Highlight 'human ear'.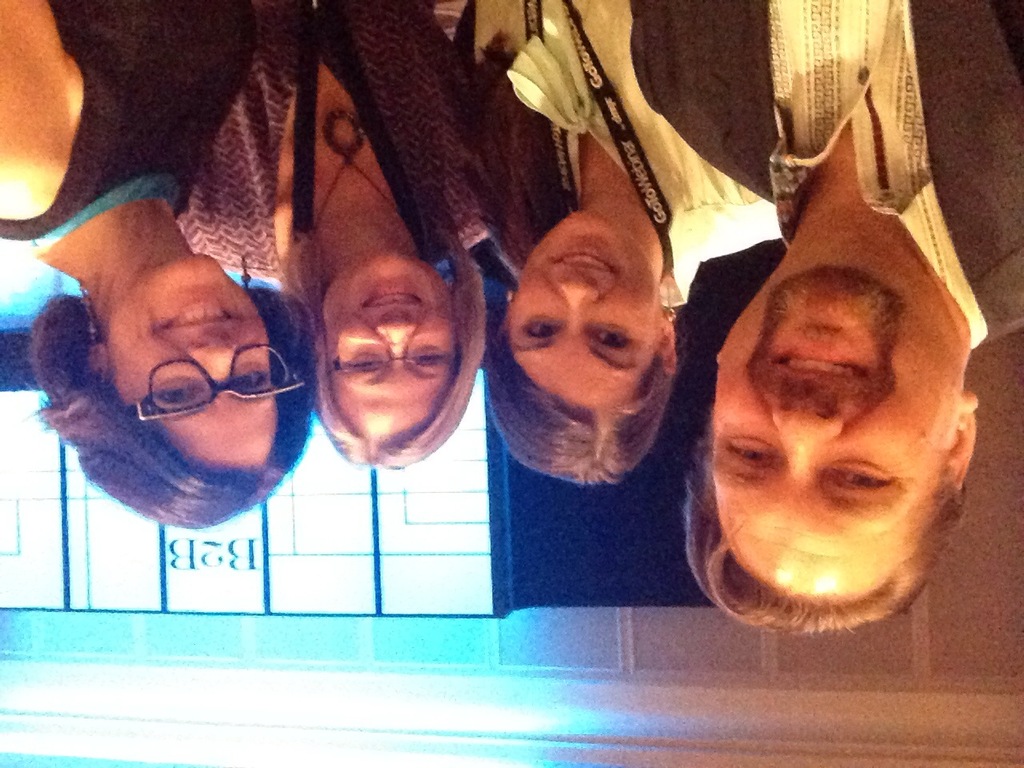
Highlighted region: region(502, 289, 511, 334).
